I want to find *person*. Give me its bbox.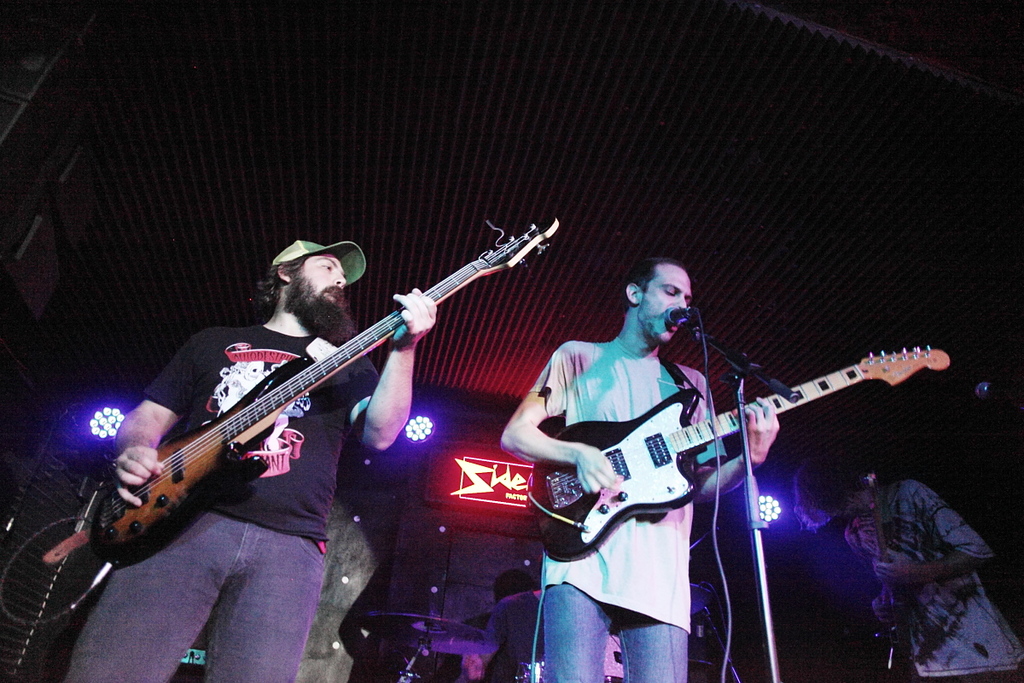
112:178:543:627.
